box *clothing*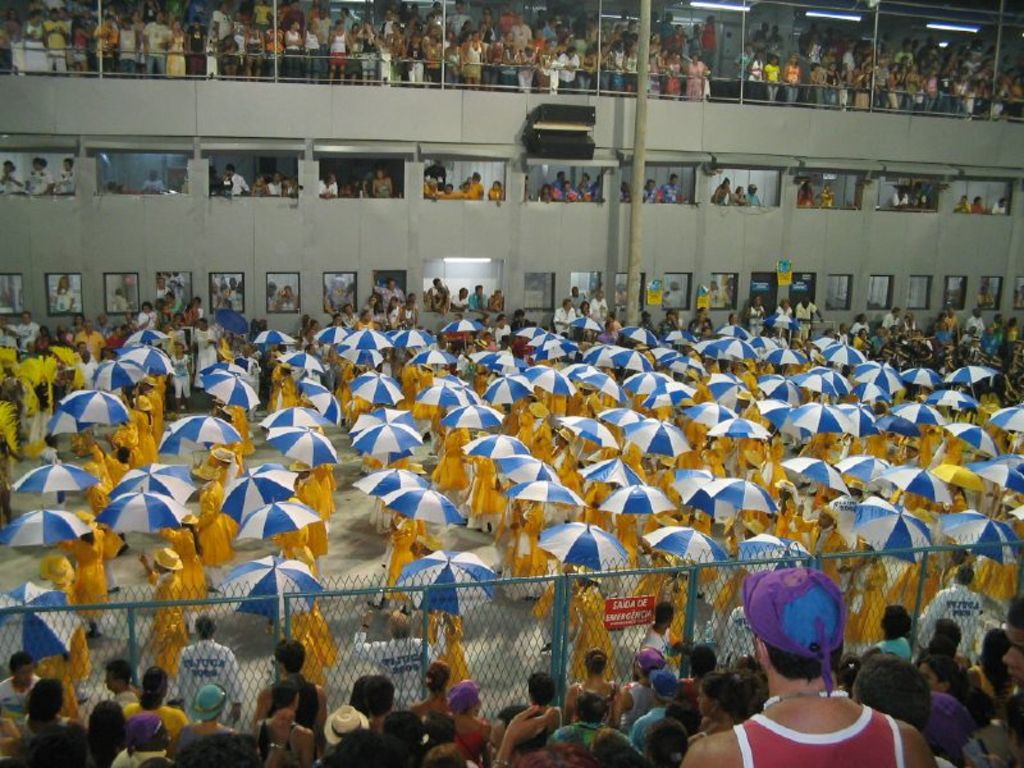
box=[819, 188, 832, 206]
